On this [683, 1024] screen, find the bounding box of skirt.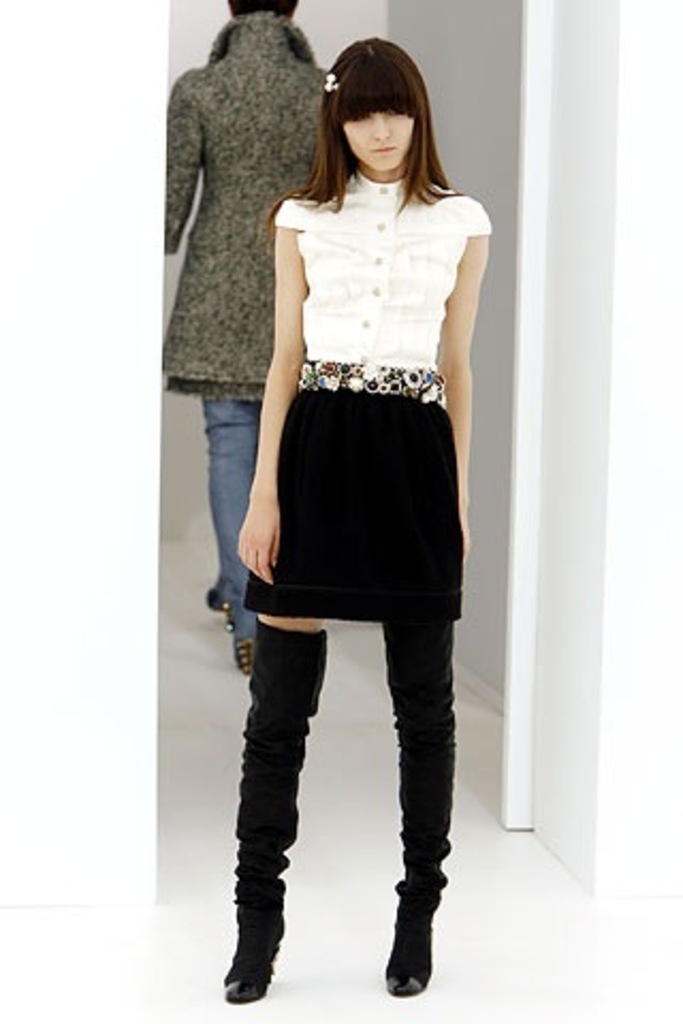
Bounding box: <bbox>241, 352, 467, 629</bbox>.
